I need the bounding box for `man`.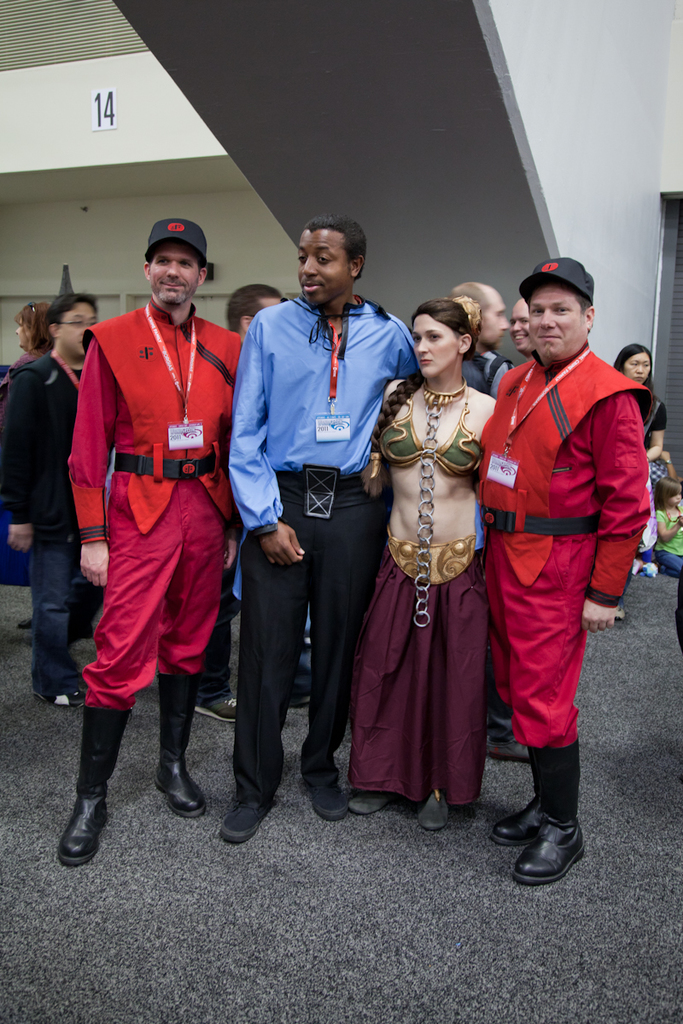
Here it is: region(211, 209, 423, 847).
